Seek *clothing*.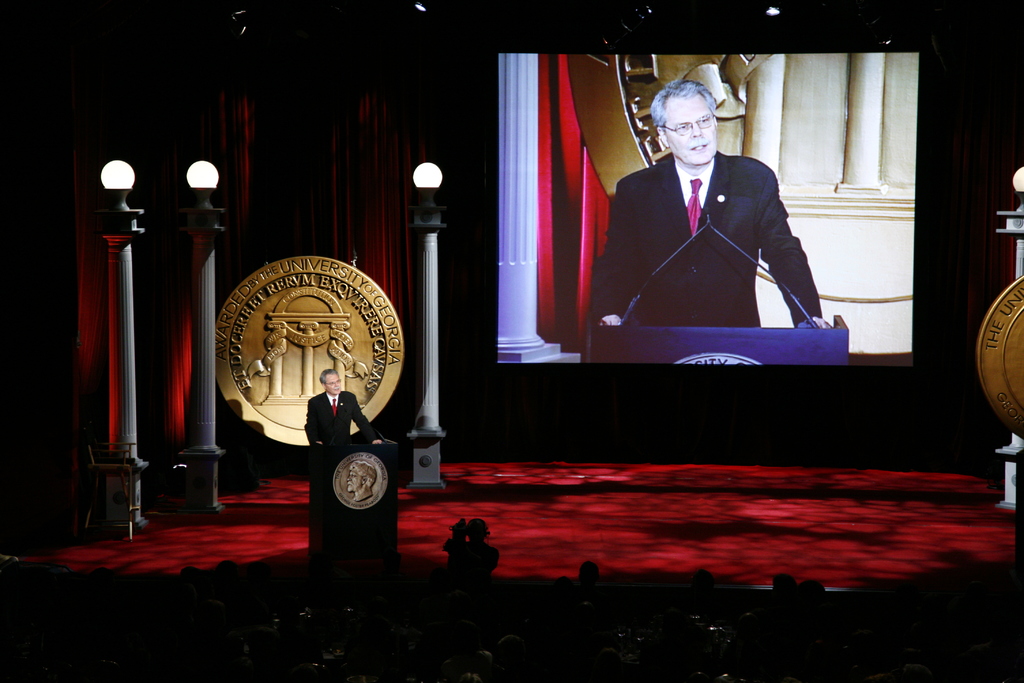
304,391,380,446.
